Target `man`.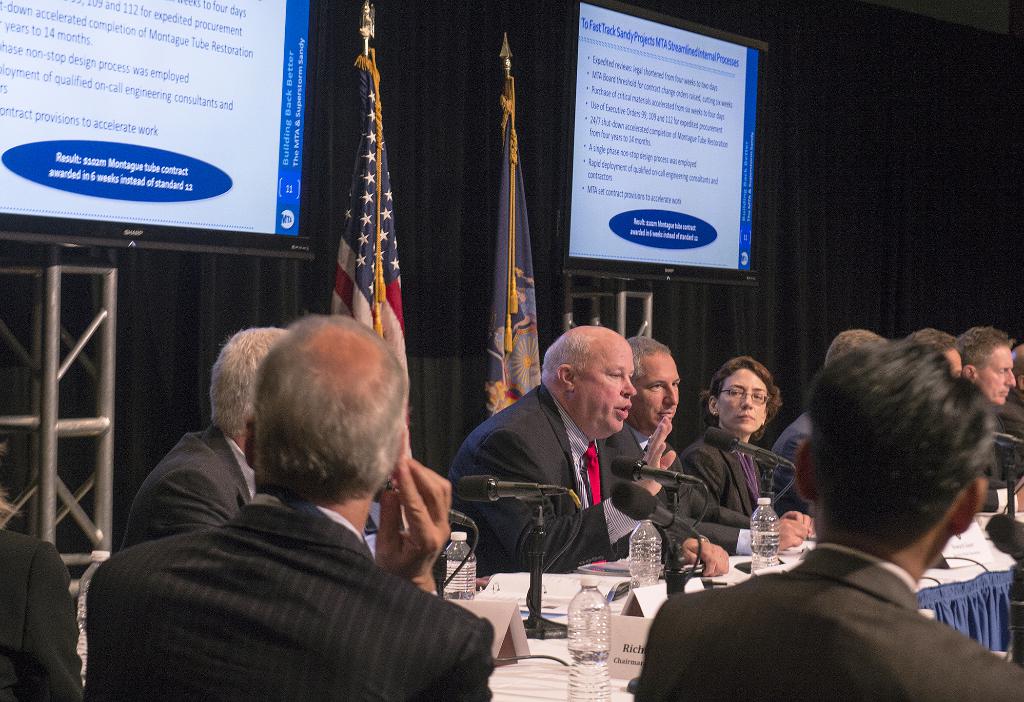
Target region: BBox(445, 323, 678, 575).
